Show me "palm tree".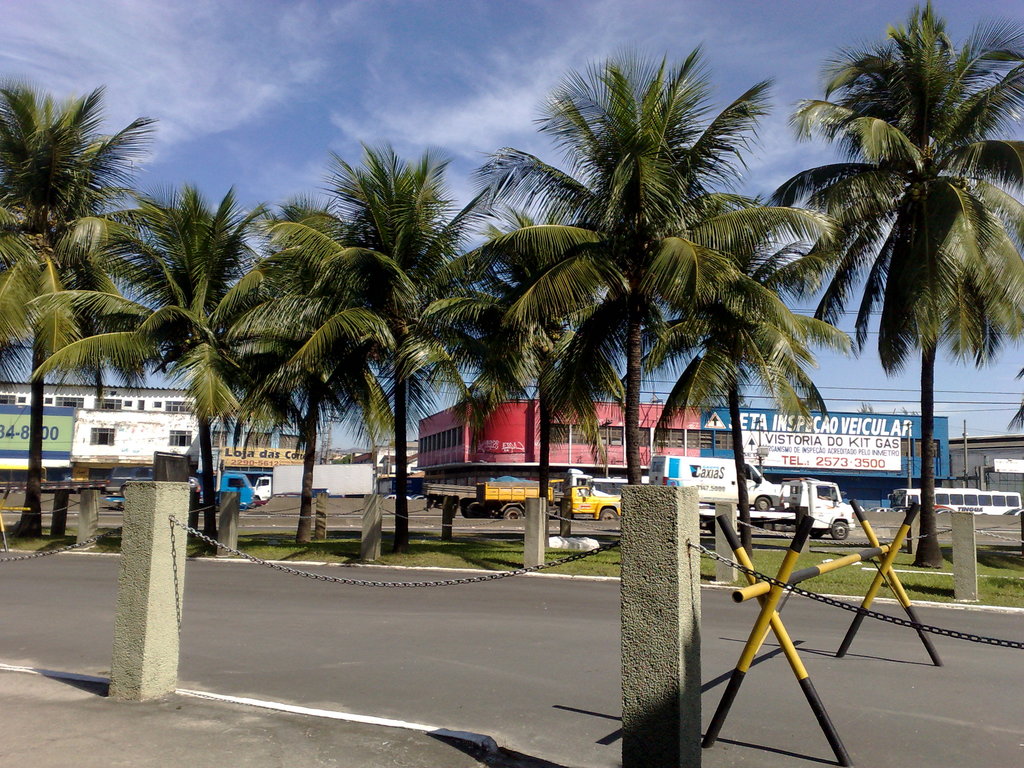
"palm tree" is here: select_region(318, 177, 528, 498).
